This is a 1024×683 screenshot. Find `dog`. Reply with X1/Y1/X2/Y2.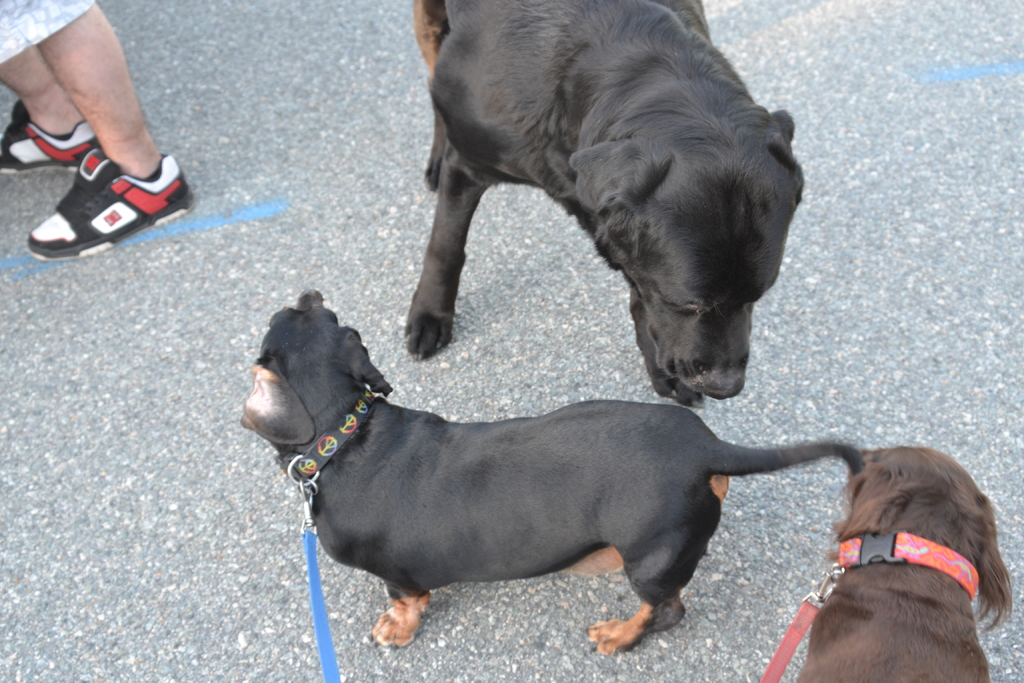
399/0/804/411.
